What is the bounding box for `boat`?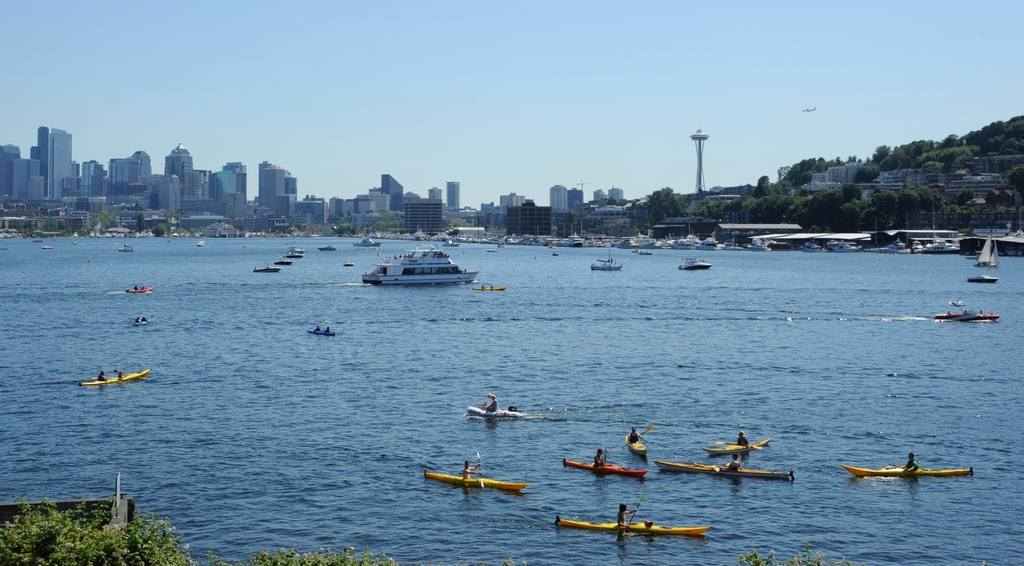
(479, 284, 506, 295).
